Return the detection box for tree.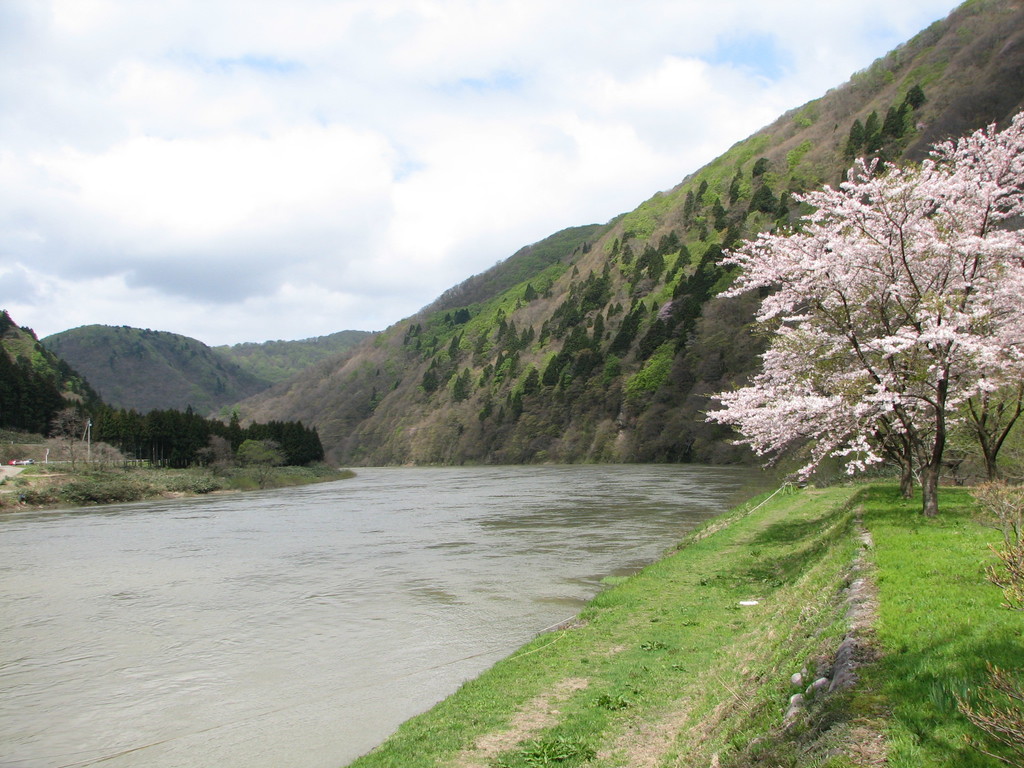
Rect(730, 170, 746, 205).
